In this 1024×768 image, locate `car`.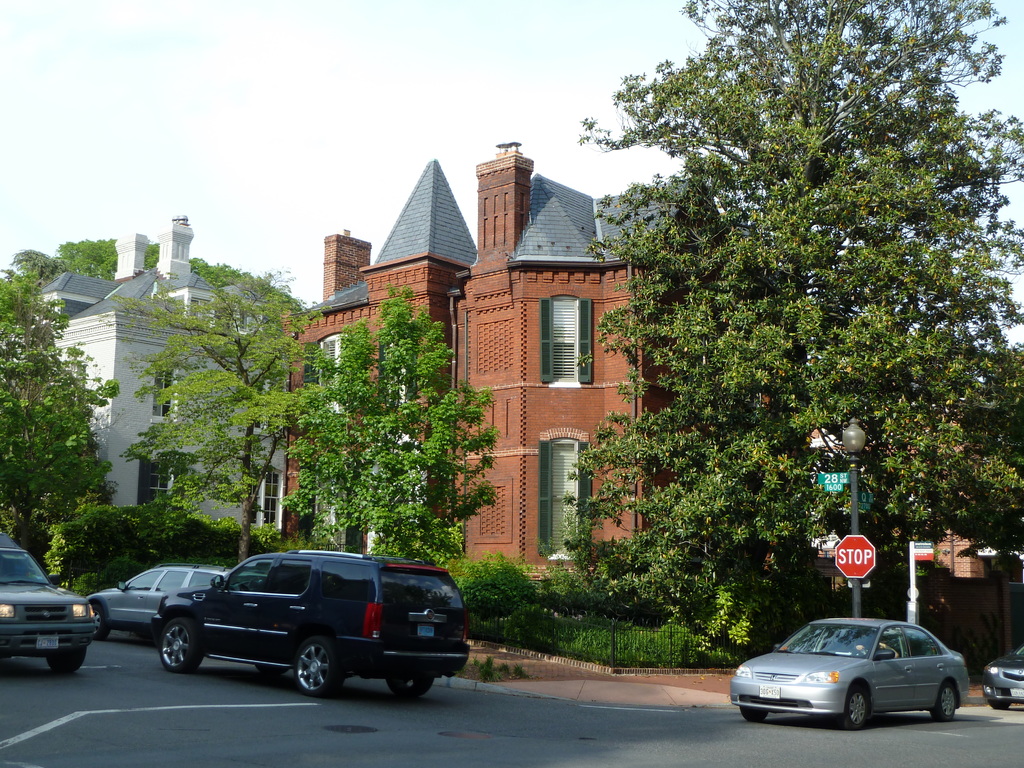
Bounding box: l=732, t=614, r=970, b=732.
